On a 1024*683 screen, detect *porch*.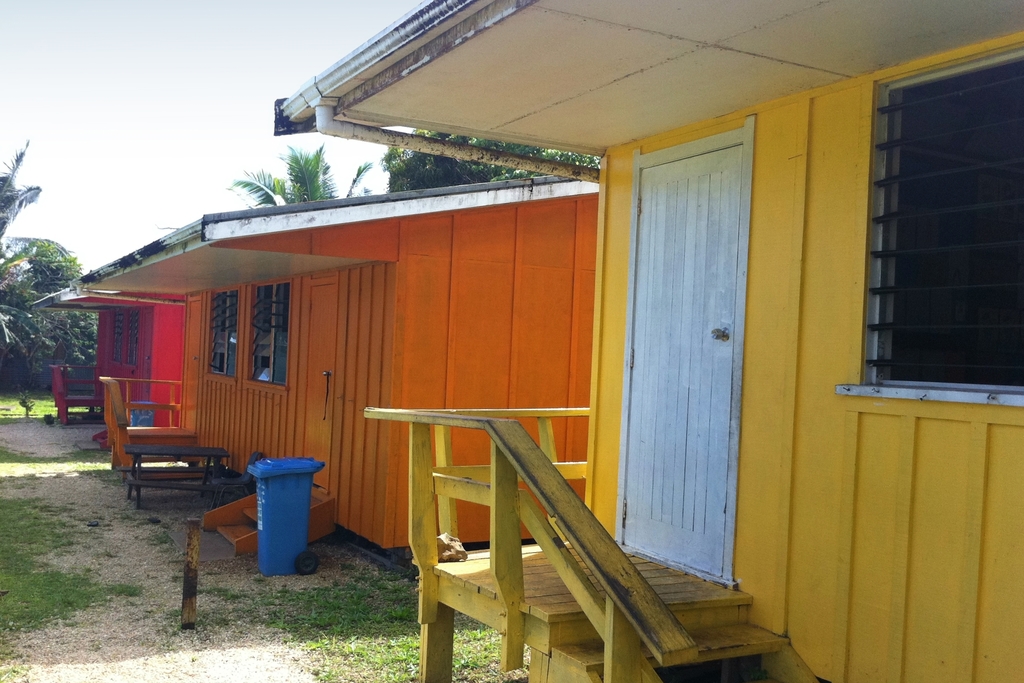
l=49, t=352, r=108, b=434.
